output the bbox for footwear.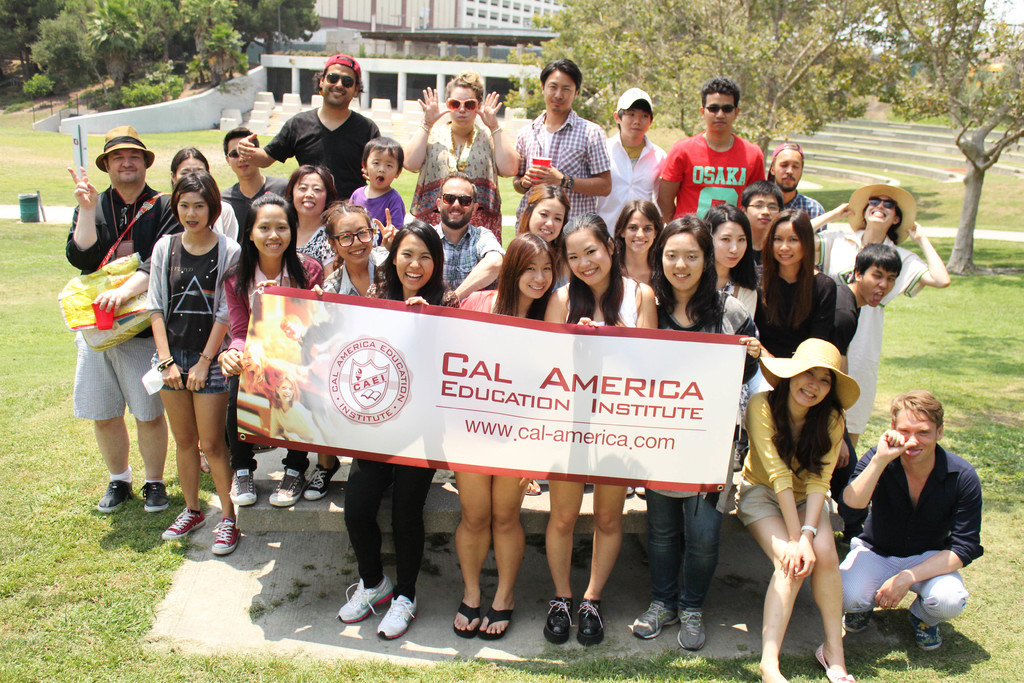
<bbox>302, 460, 342, 503</bbox>.
